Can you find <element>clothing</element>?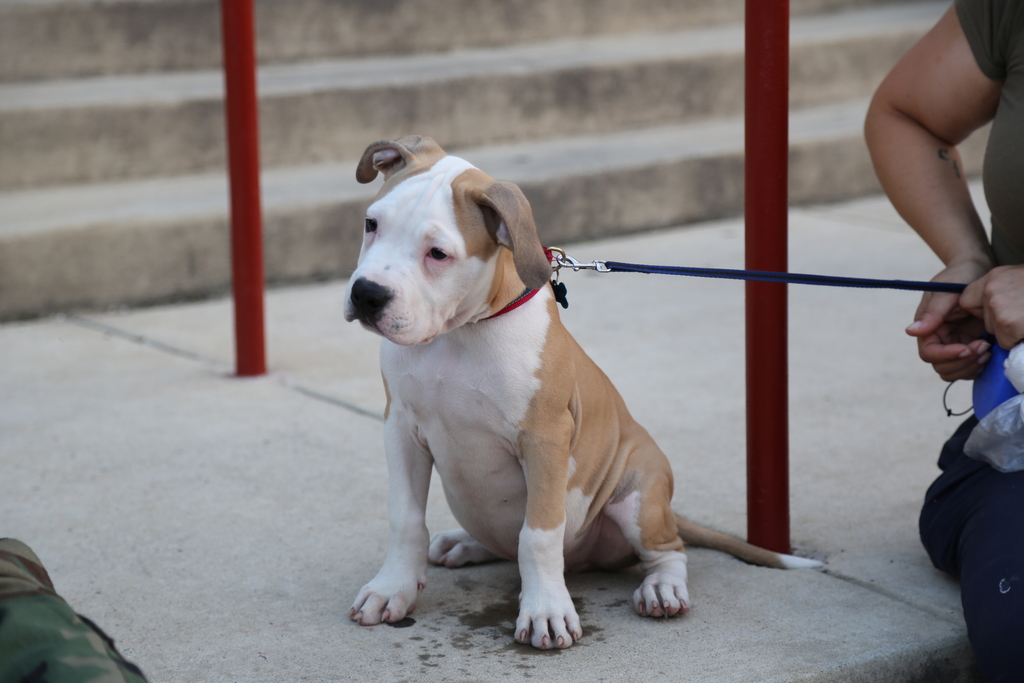
Yes, bounding box: x1=0 y1=536 x2=145 y2=682.
